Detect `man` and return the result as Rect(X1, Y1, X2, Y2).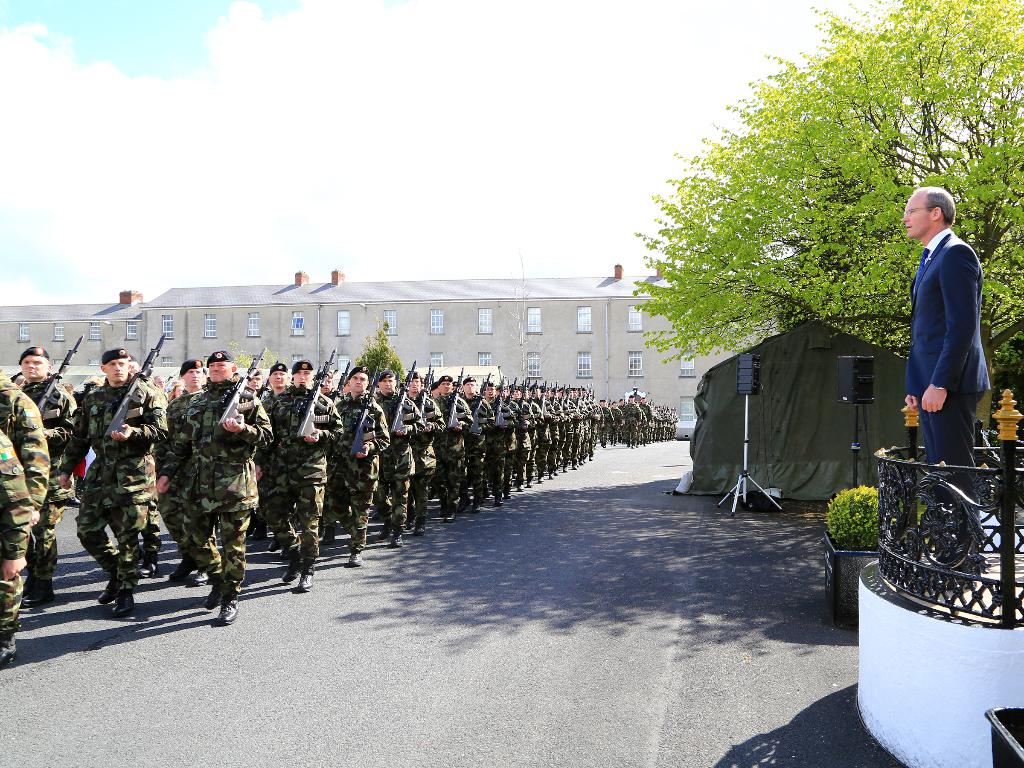
Rect(157, 360, 200, 561).
